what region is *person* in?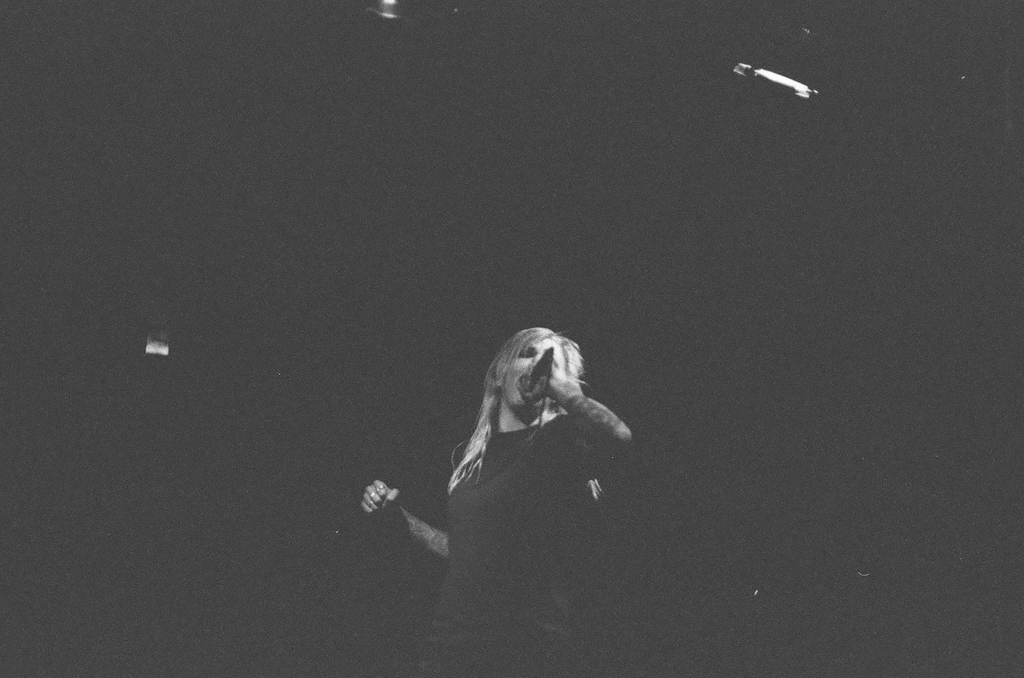
[left=358, top=320, right=630, bottom=677].
